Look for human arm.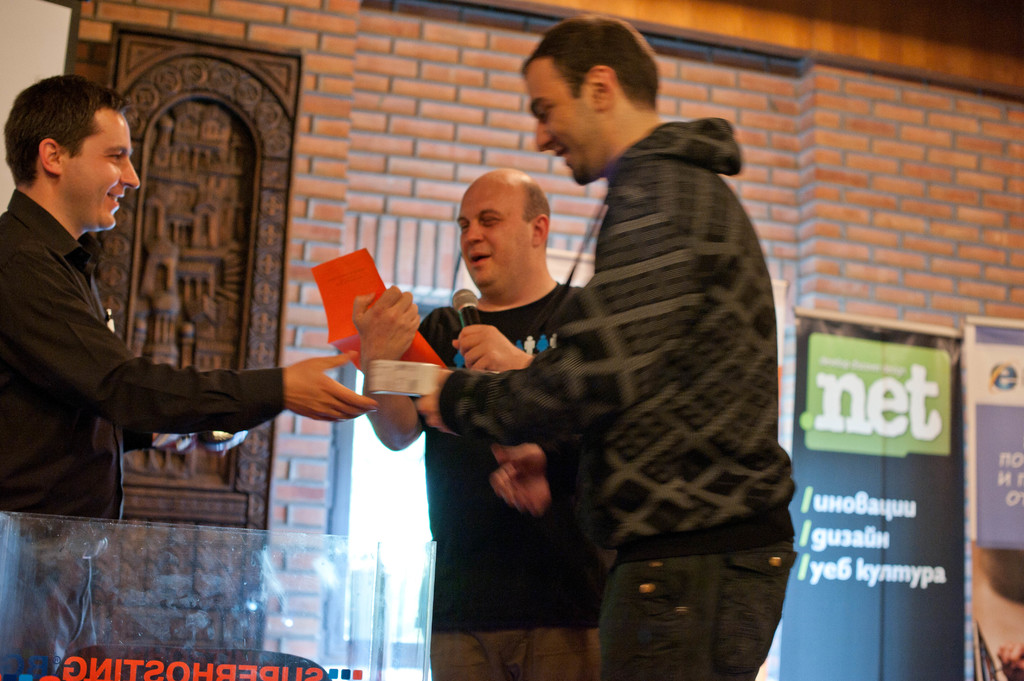
Found: l=483, t=438, r=561, b=517.
